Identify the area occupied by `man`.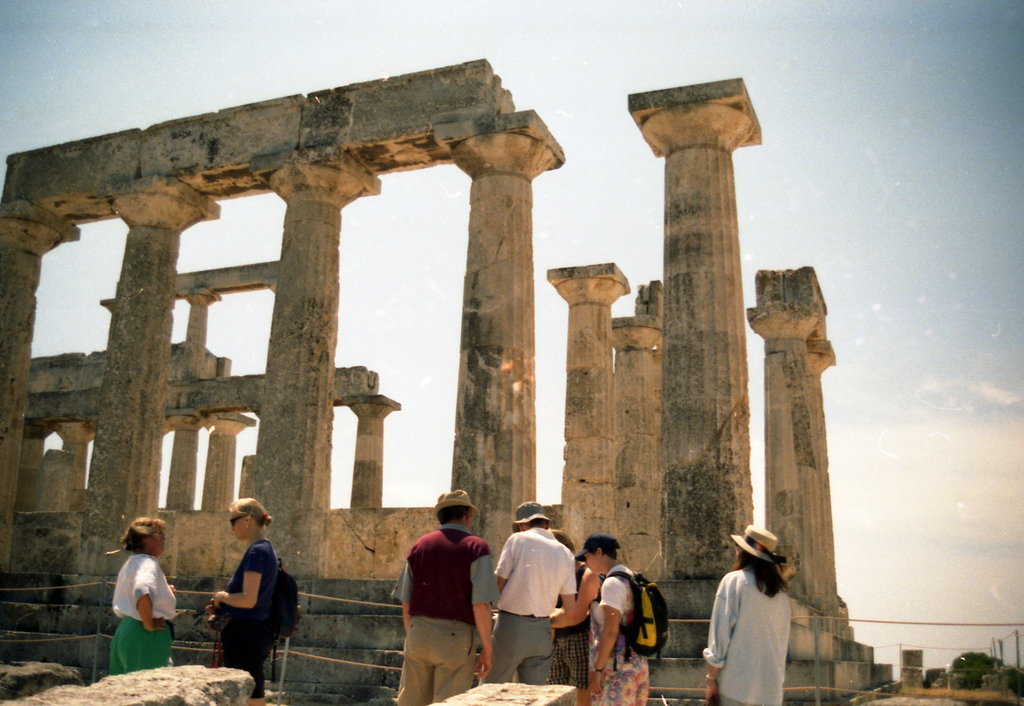
Area: x1=482, y1=495, x2=580, y2=690.
